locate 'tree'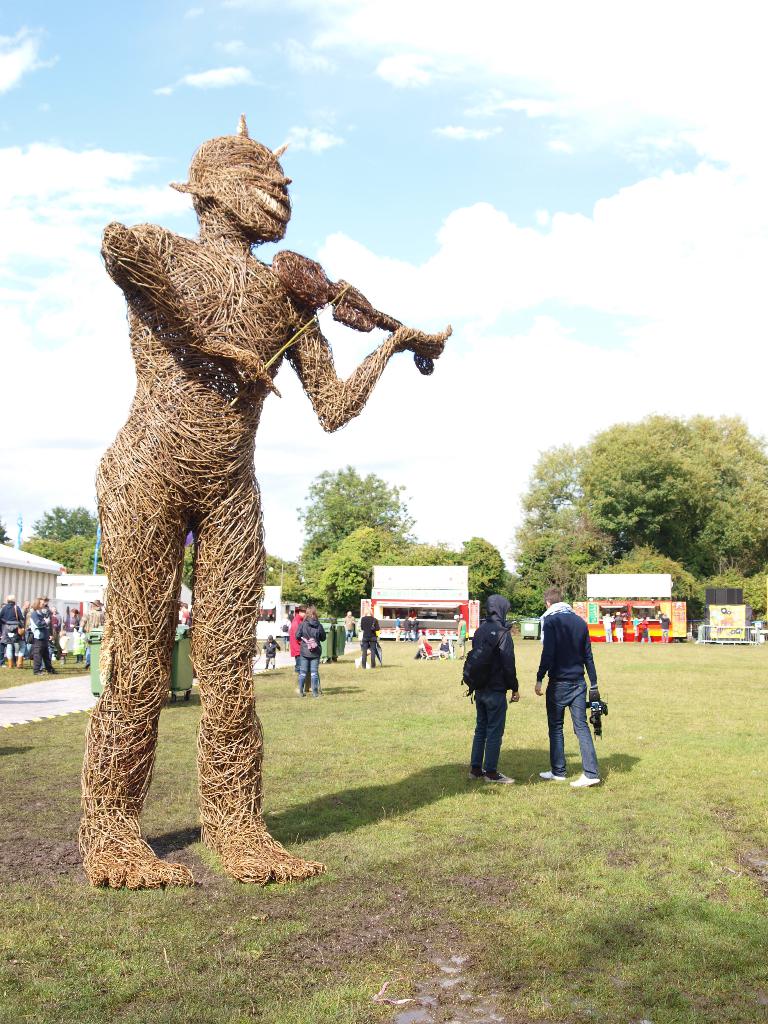
{"x1": 302, "y1": 469, "x2": 427, "y2": 618}
